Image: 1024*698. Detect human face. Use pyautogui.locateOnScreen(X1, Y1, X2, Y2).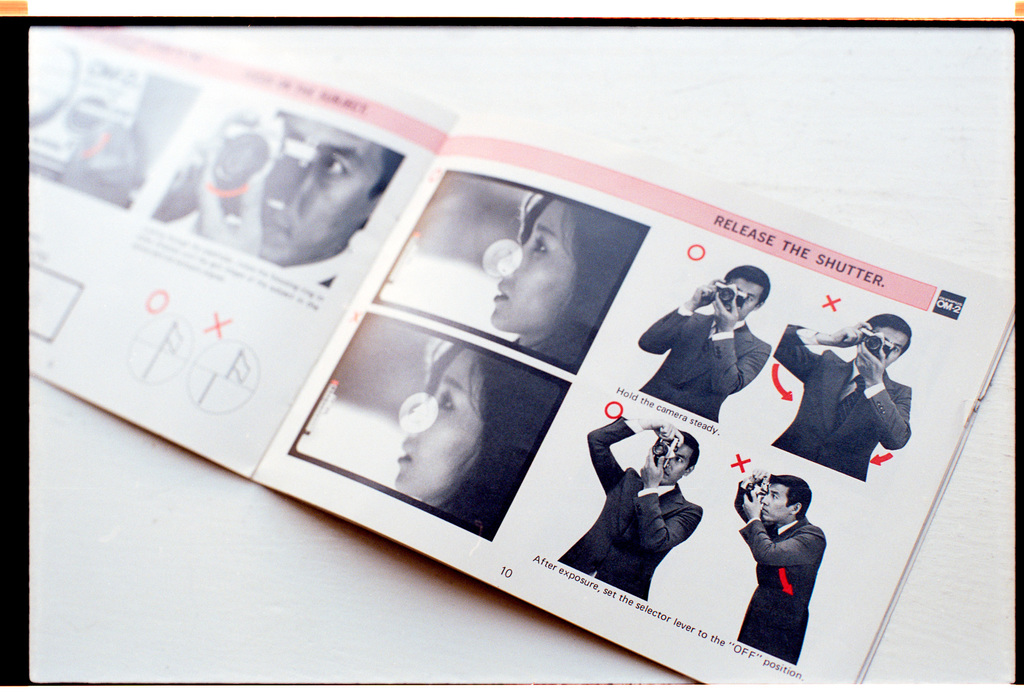
pyautogui.locateOnScreen(264, 117, 380, 262).
